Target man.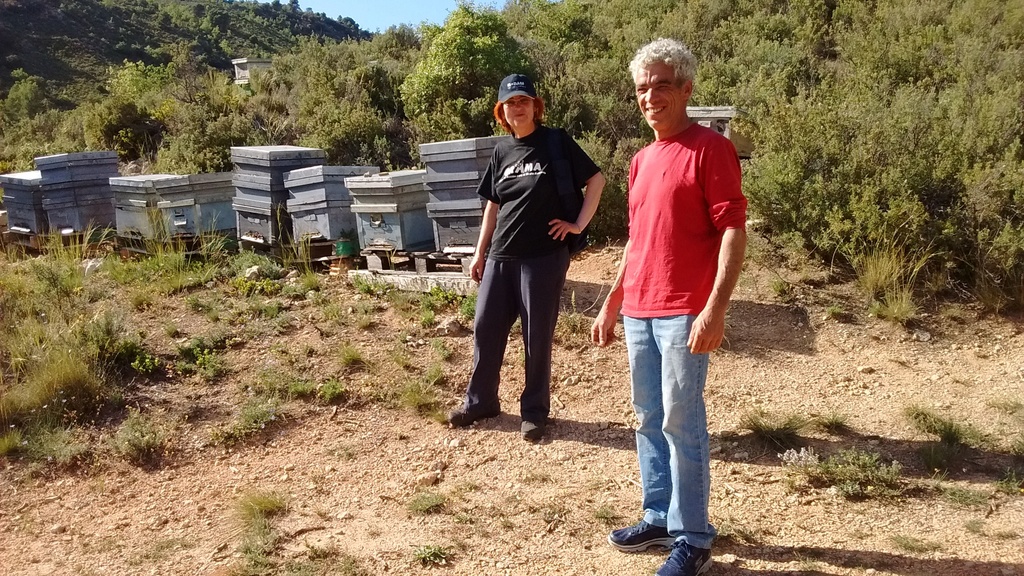
Target region: detection(589, 22, 745, 575).
